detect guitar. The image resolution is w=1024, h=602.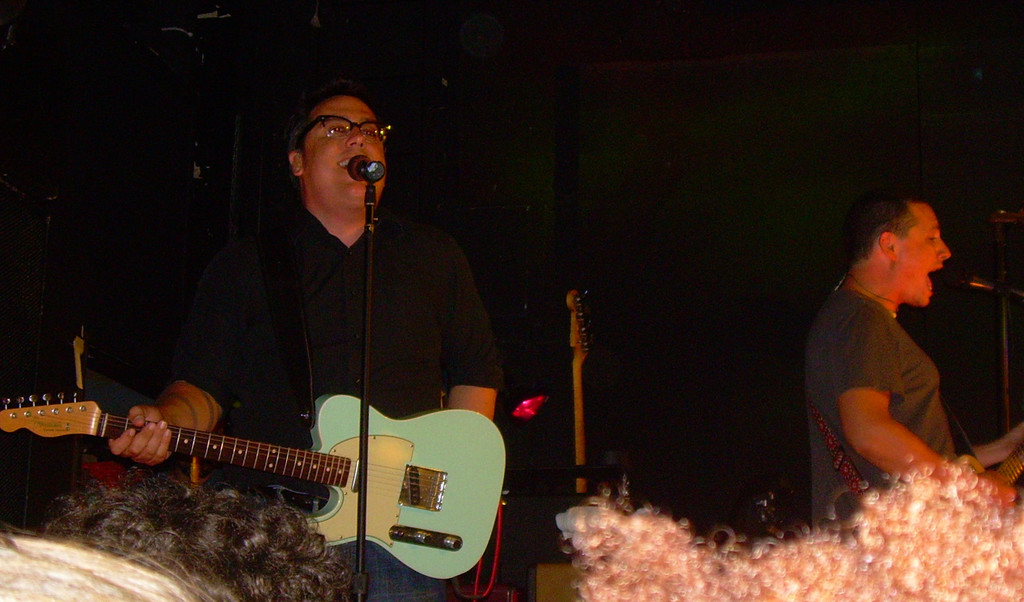
box(0, 385, 511, 576).
